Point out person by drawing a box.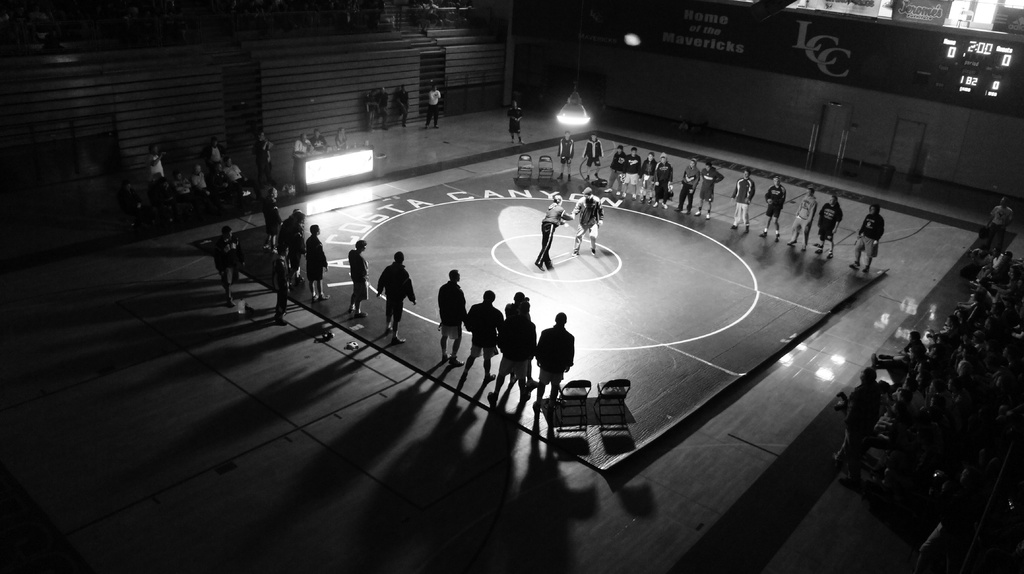
566 182 604 258.
